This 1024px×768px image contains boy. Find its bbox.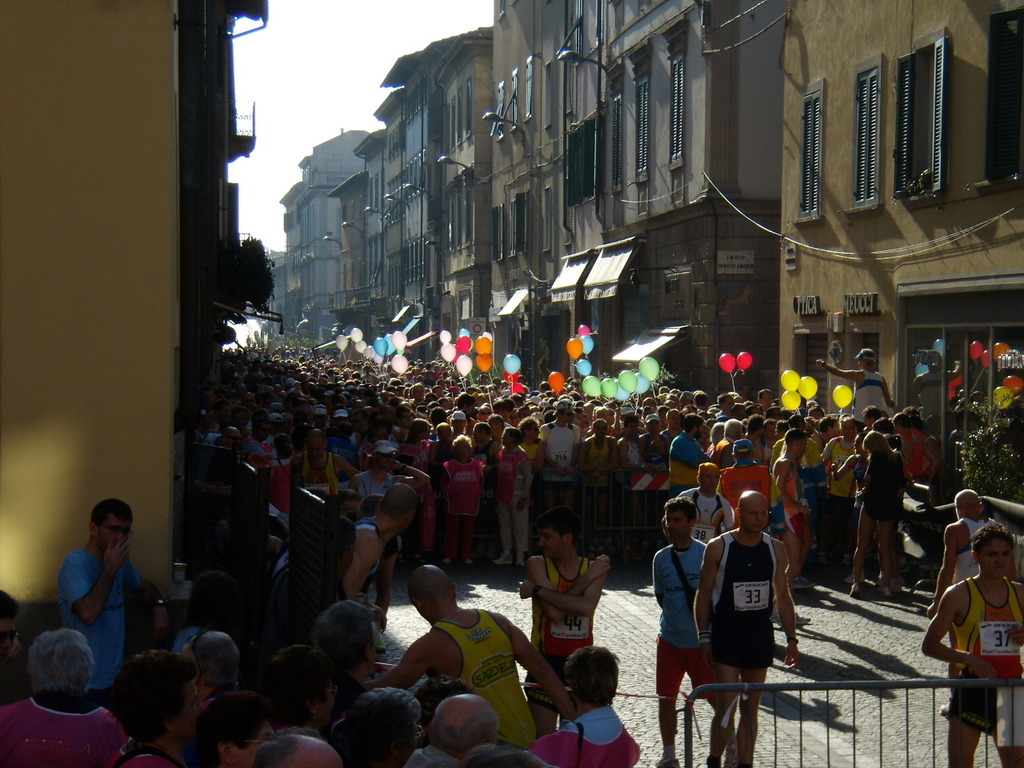
bbox(519, 420, 547, 494).
